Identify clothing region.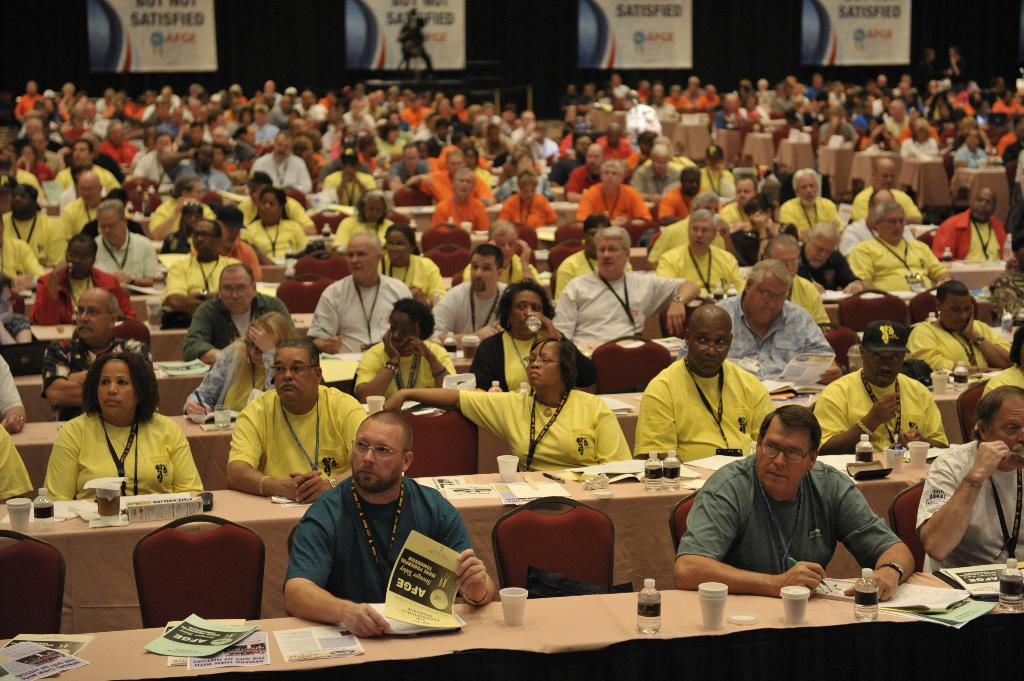
Region: 148,196,211,238.
